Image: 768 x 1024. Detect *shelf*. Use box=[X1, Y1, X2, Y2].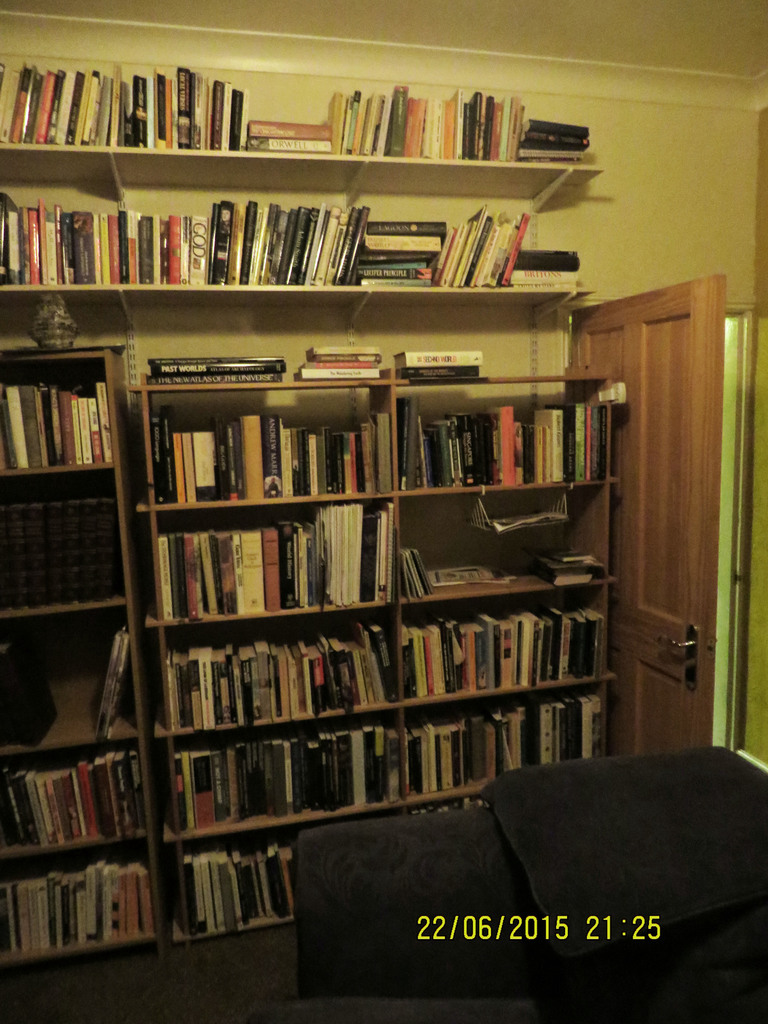
box=[0, 351, 141, 481].
